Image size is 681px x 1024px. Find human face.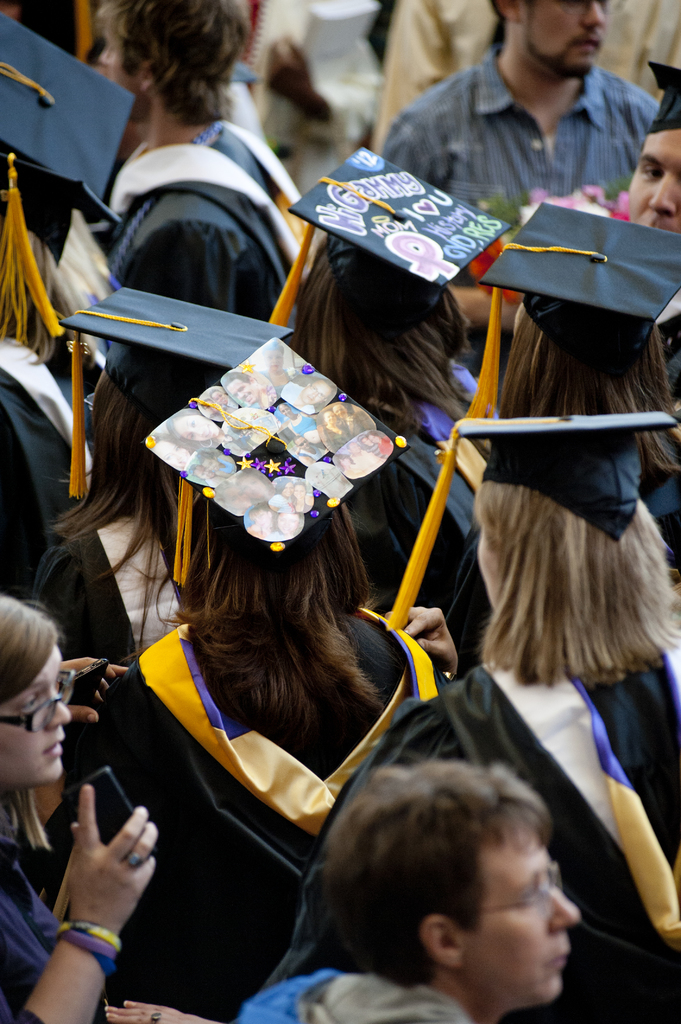
{"left": 630, "top": 125, "right": 680, "bottom": 233}.
